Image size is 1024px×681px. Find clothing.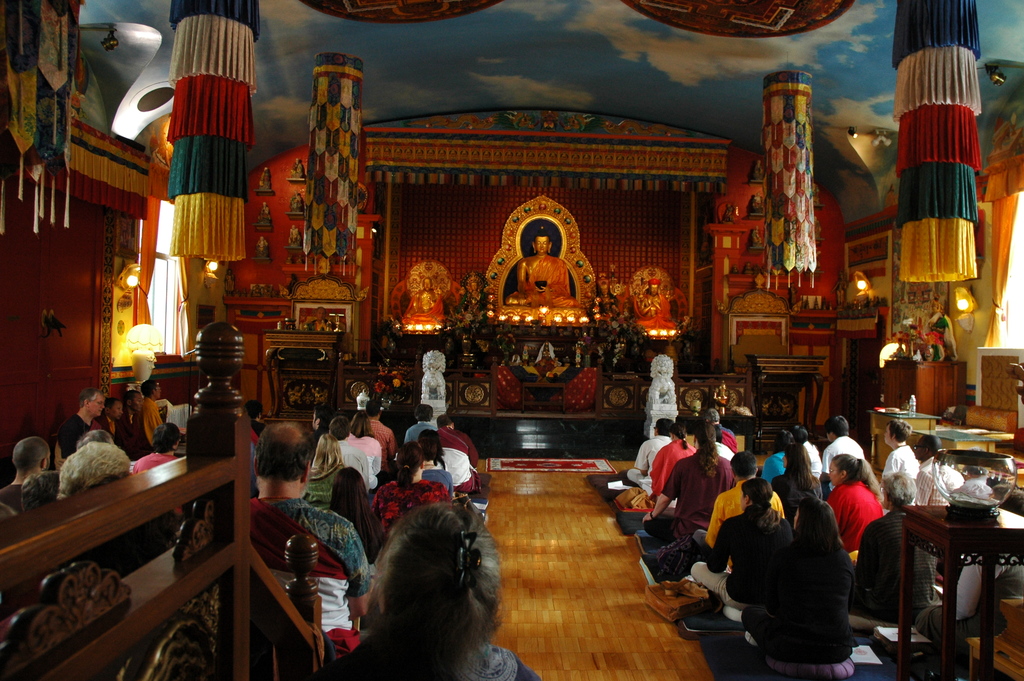
(x1=415, y1=463, x2=459, y2=494).
